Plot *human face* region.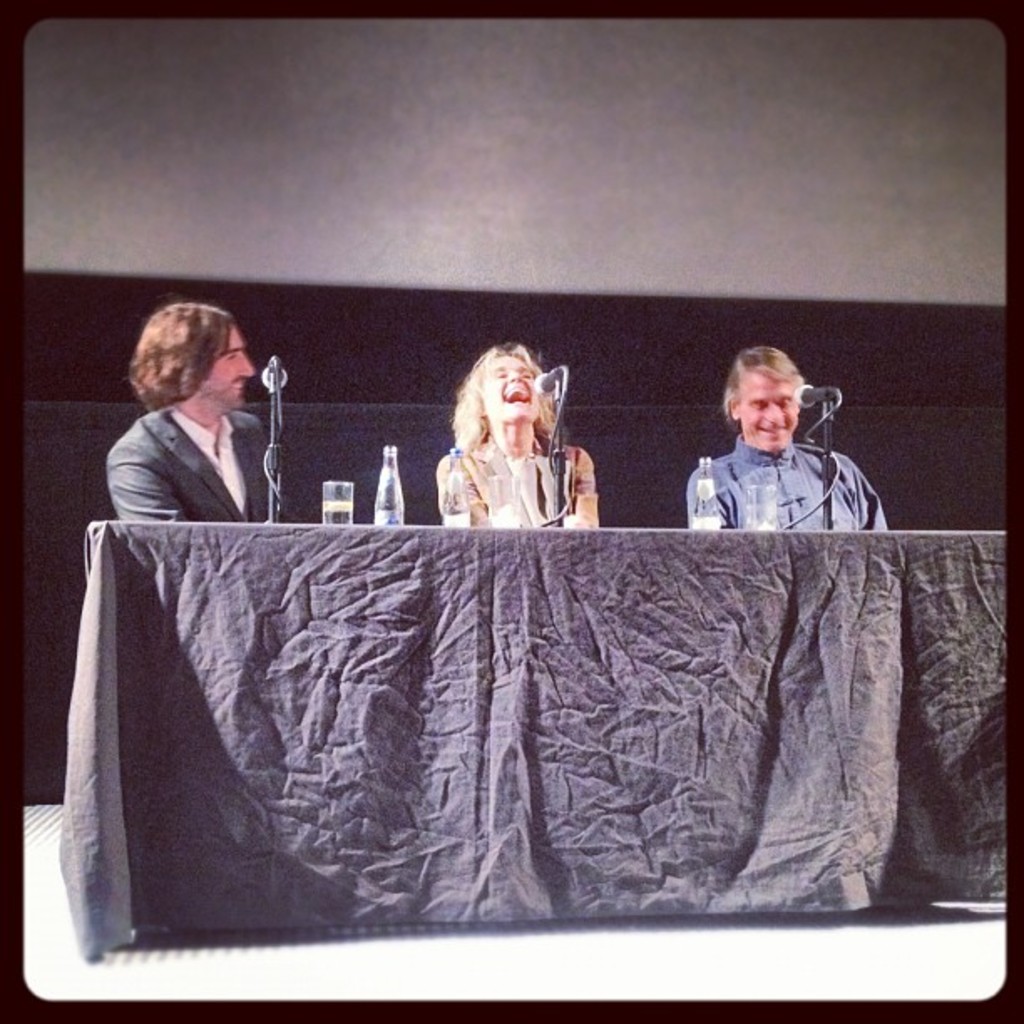
Plotted at [735,371,801,447].
